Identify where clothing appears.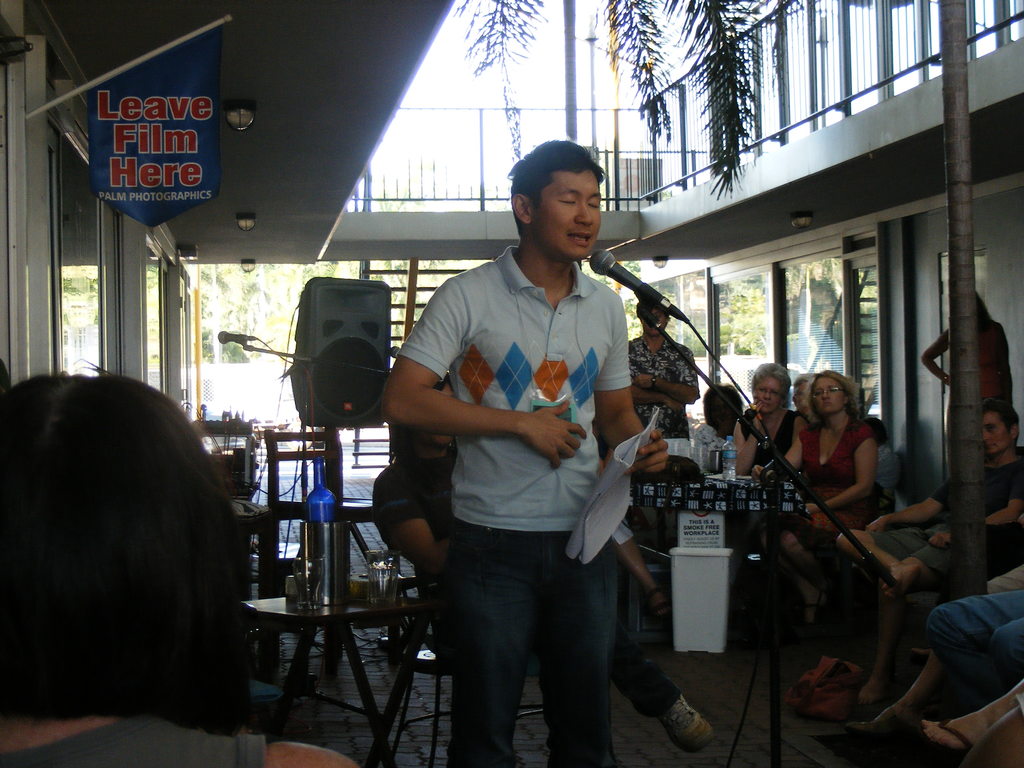
Appears at box(911, 594, 1019, 713).
